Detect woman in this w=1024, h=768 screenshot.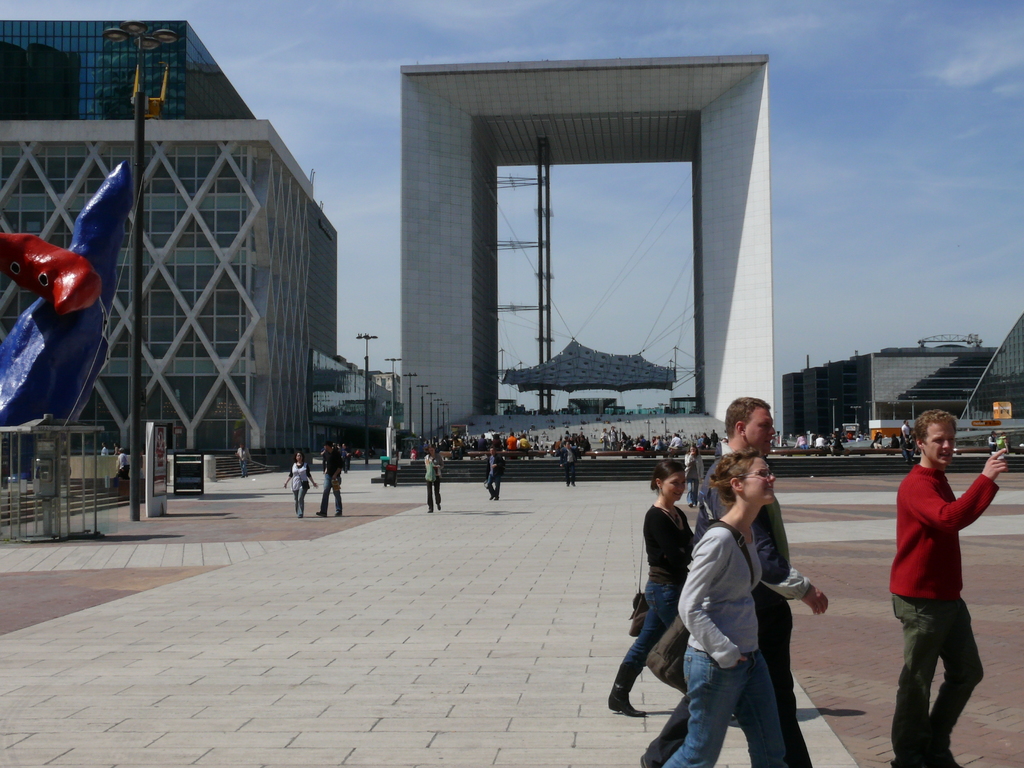
Detection: 420,448,443,512.
